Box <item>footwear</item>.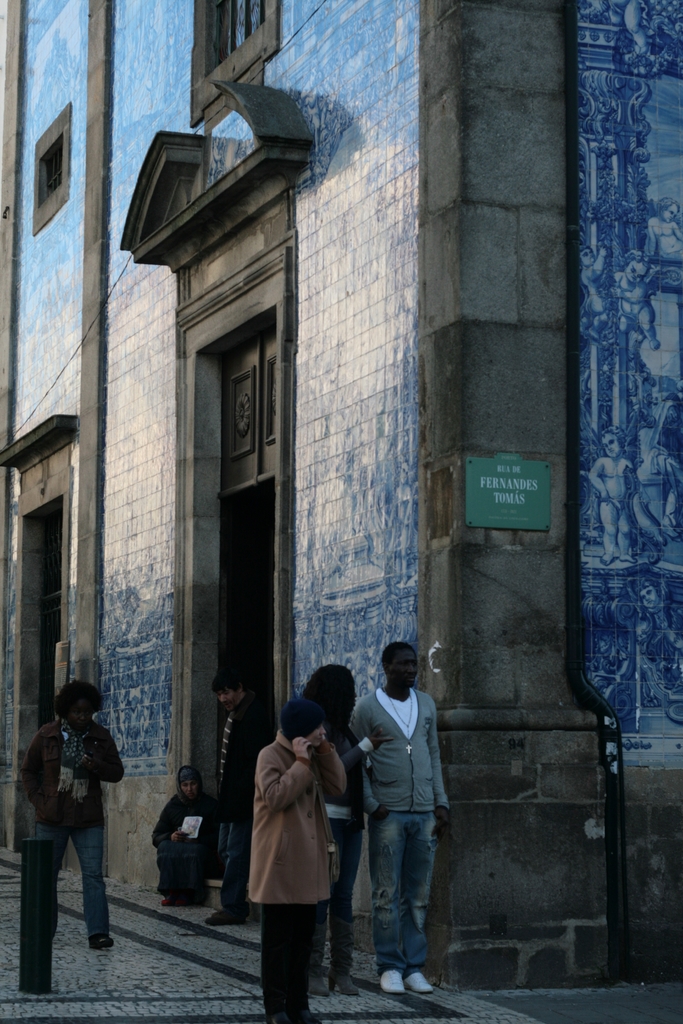
pyautogui.locateOnScreen(406, 967, 434, 993).
